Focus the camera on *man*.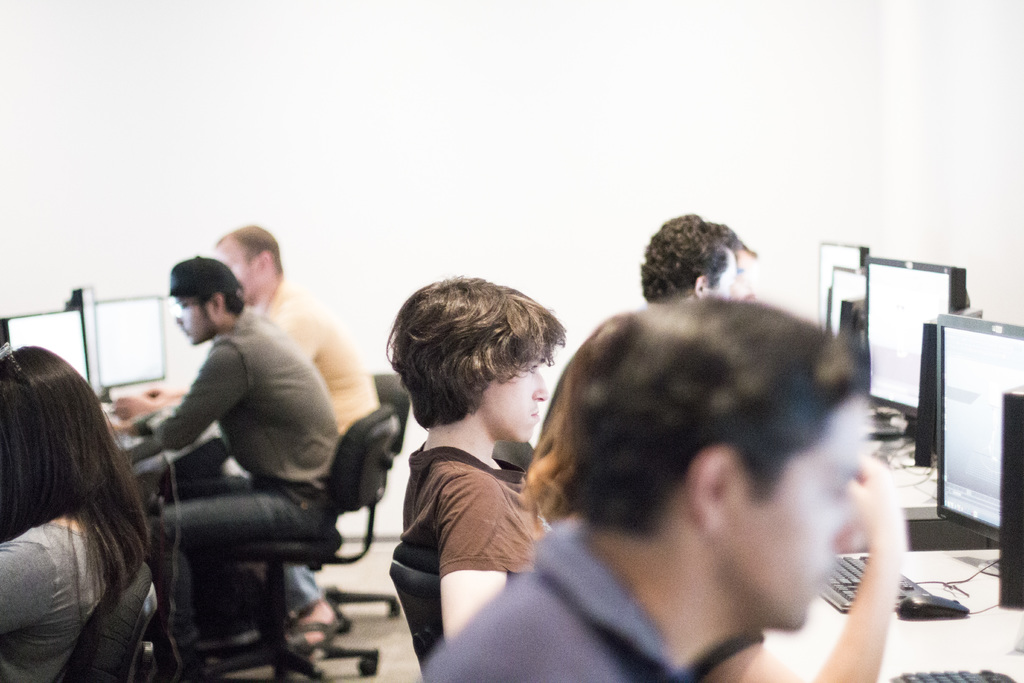
Focus region: detection(216, 220, 380, 648).
